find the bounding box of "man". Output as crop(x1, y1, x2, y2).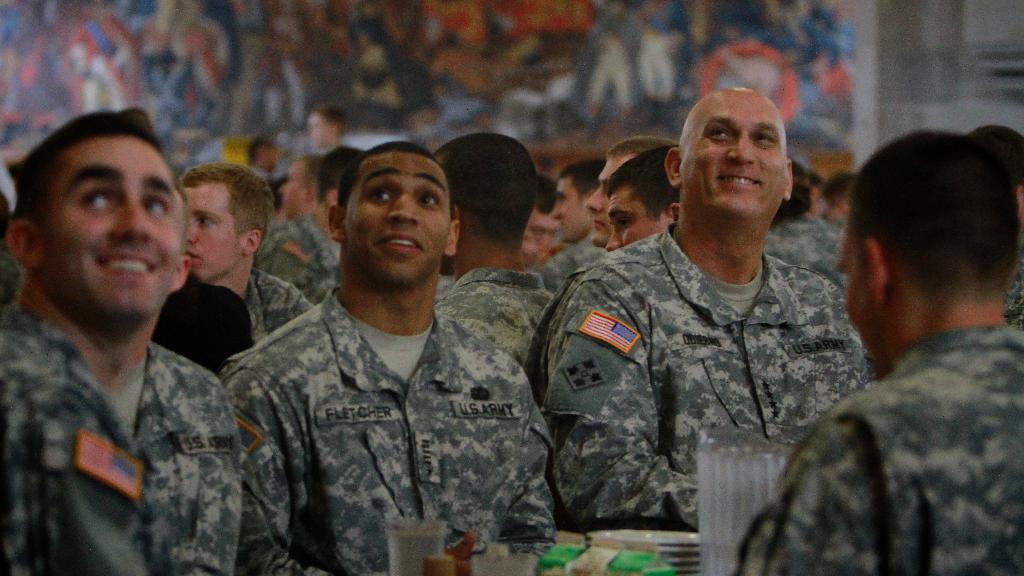
crop(601, 151, 681, 251).
